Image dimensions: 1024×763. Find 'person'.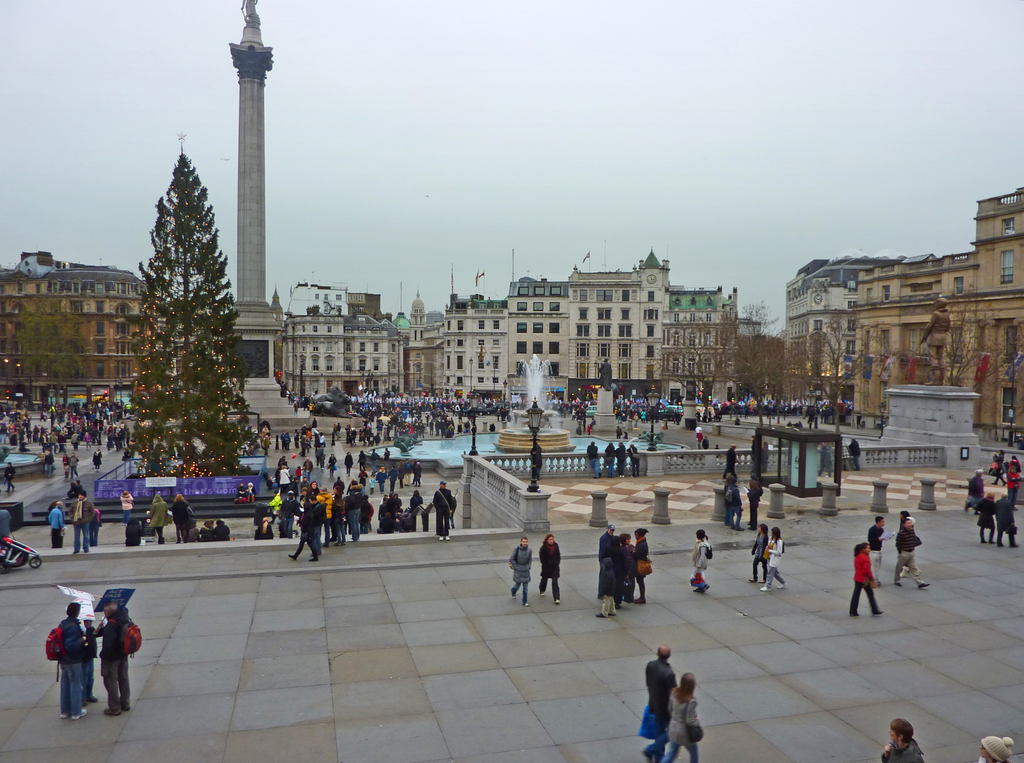
(625,439,642,475).
